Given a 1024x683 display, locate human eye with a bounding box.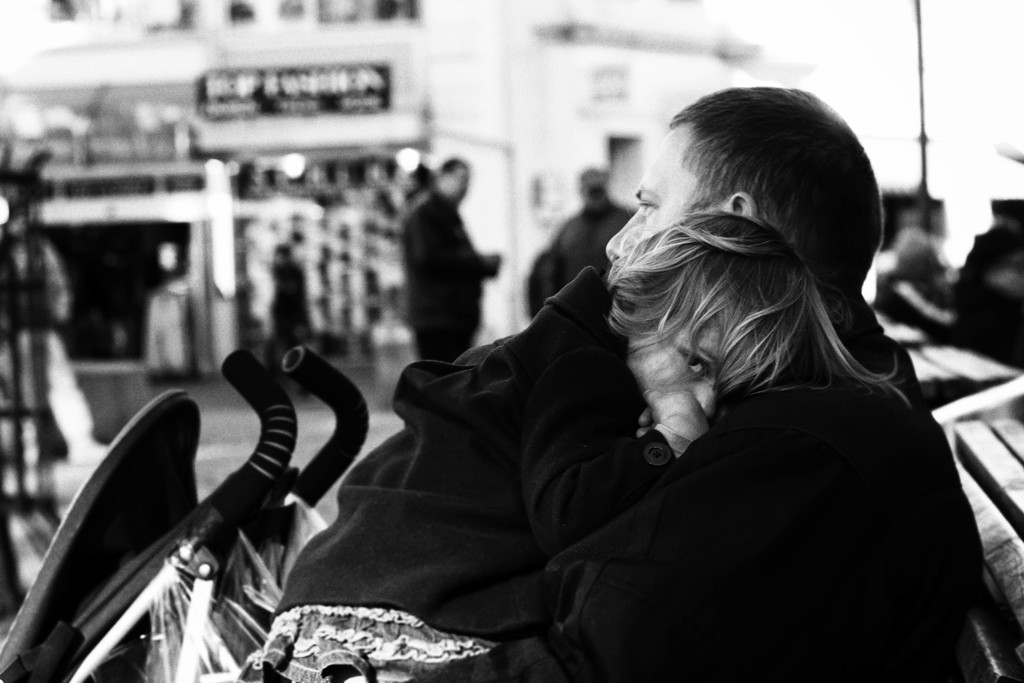
Located: BBox(634, 197, 656, 215).
